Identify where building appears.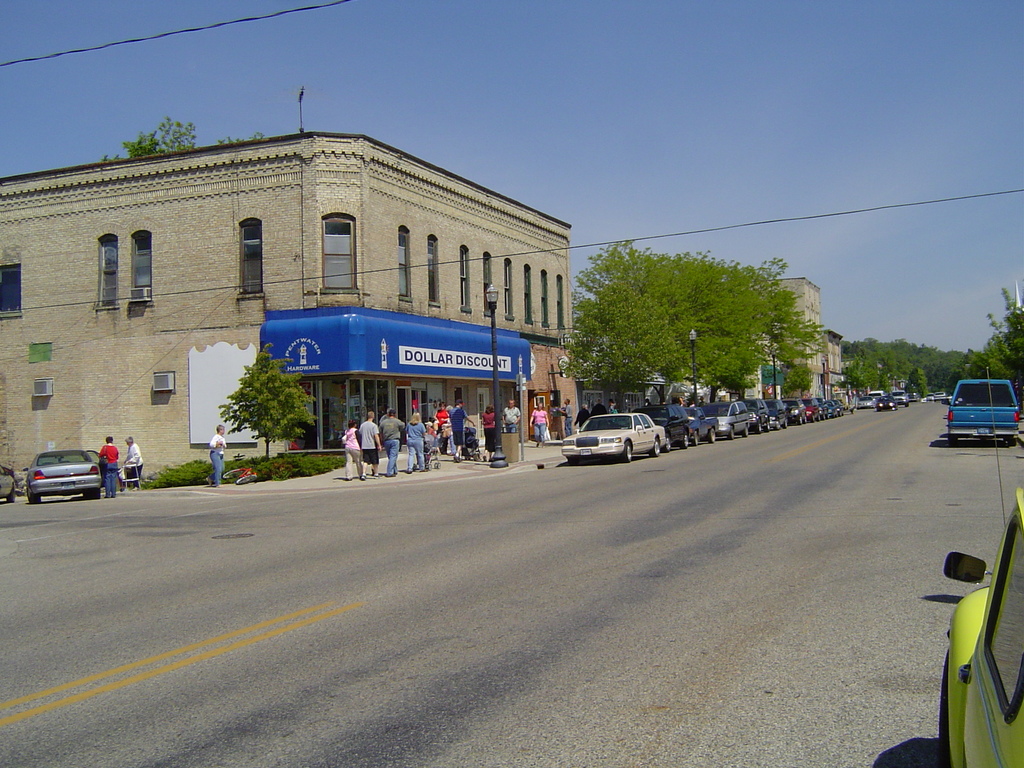
Appears at x1=0, y1=129, x2=572, y2=481.
